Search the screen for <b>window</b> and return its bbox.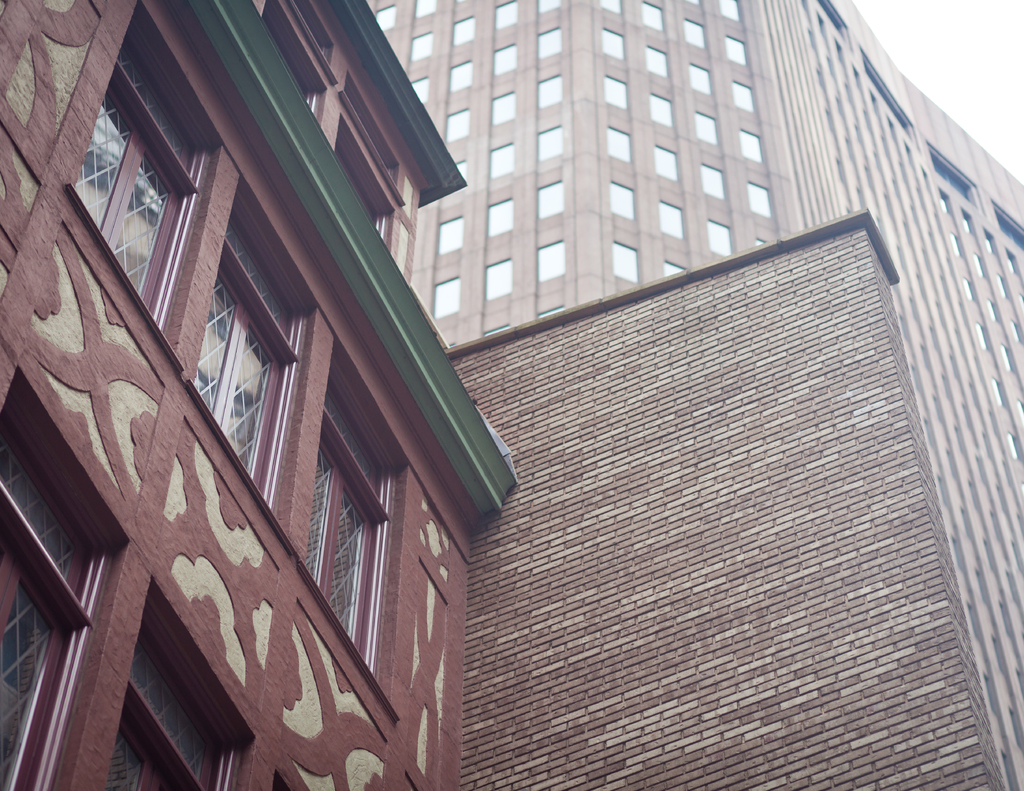
Found: [684, 20, 707, 49].
